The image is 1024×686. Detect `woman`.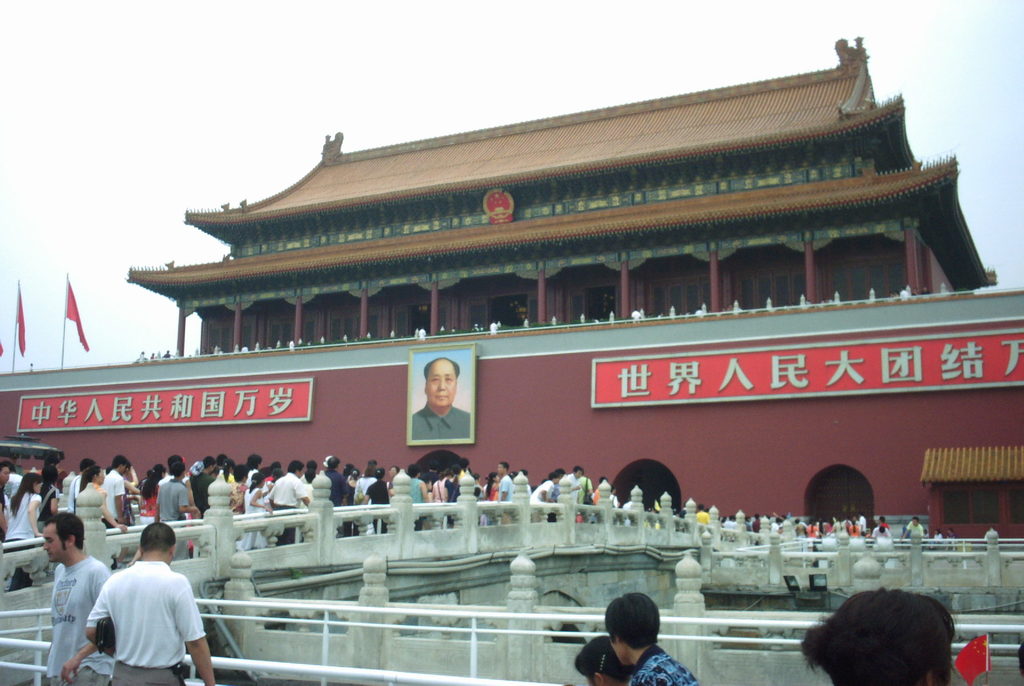
Detection: region(40, 468, 58, 532).
